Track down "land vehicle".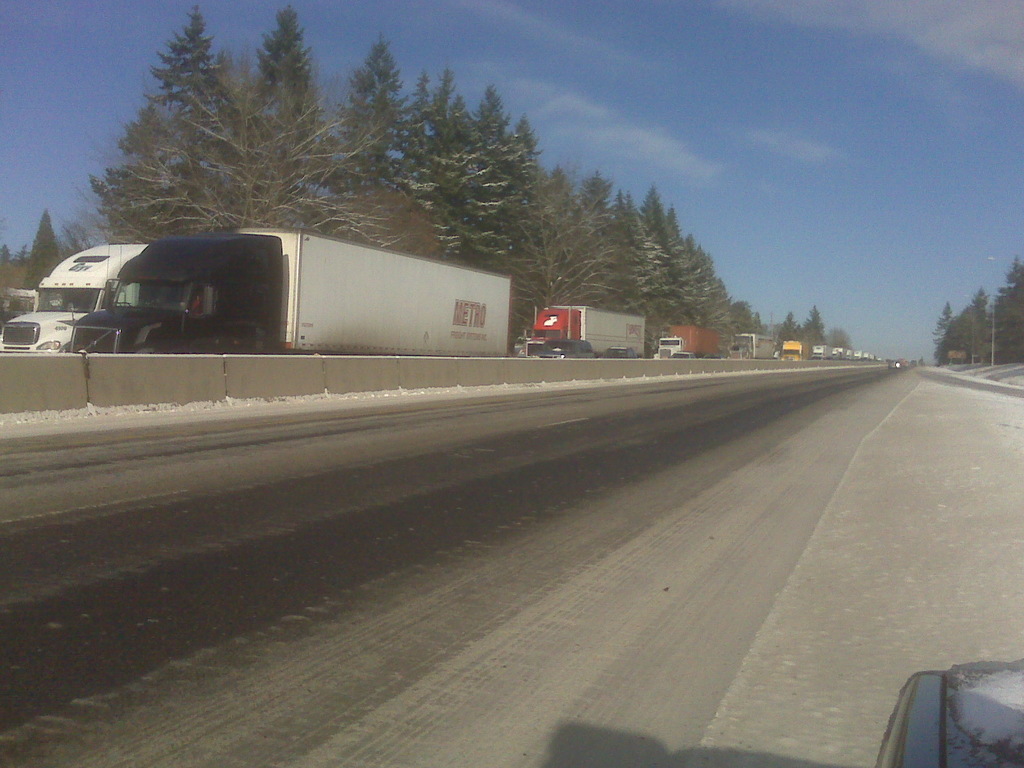
Tracked to BBox(74, 230, 510, 355).
